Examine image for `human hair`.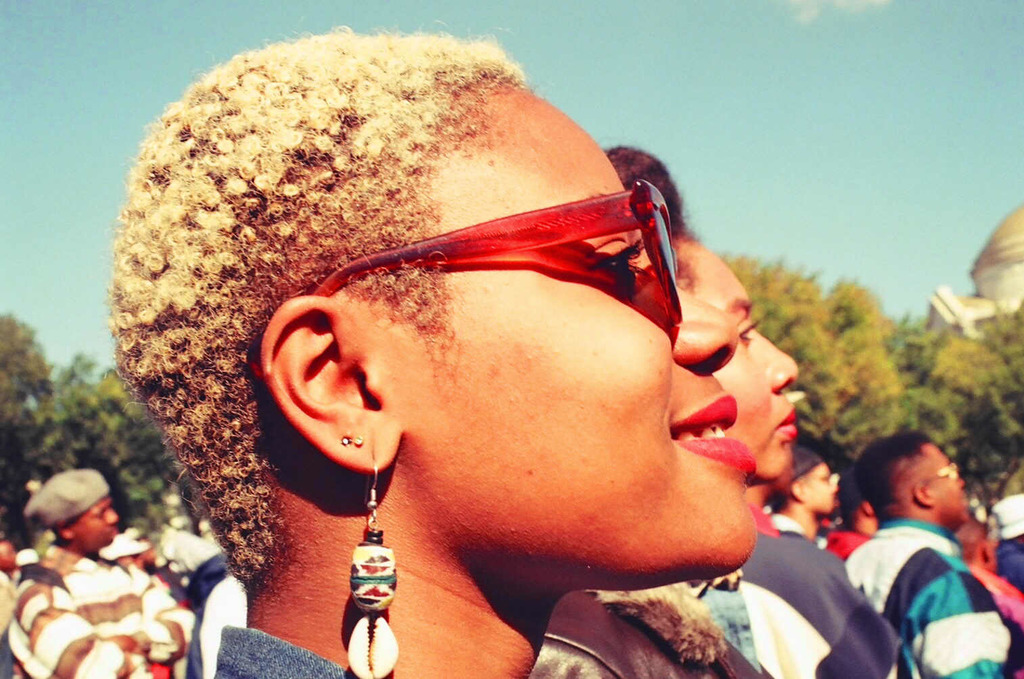
Examination result: x1=599 y1=138 x2=690 y2=252.
